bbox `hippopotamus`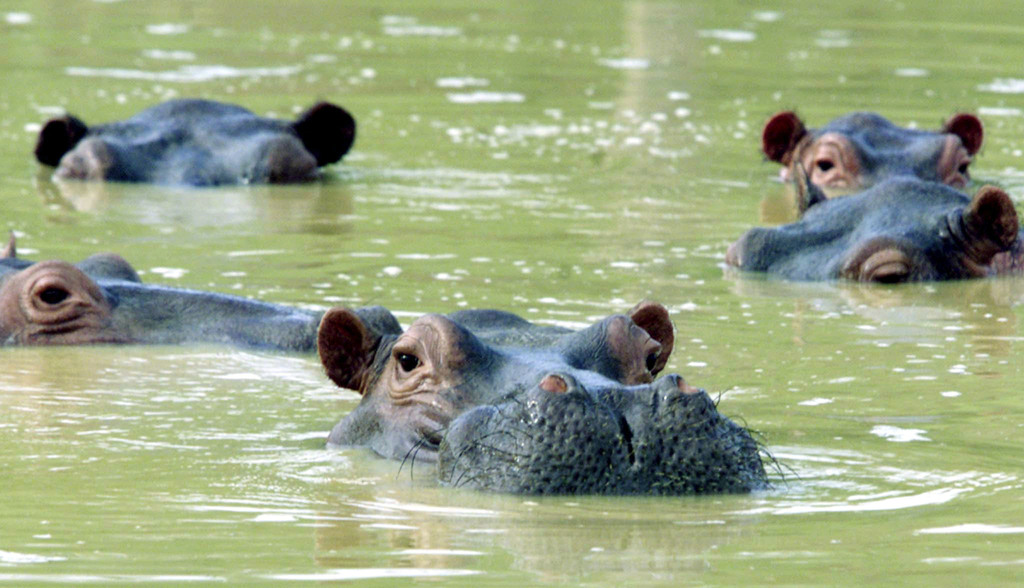
719, 170, 1023, 286
